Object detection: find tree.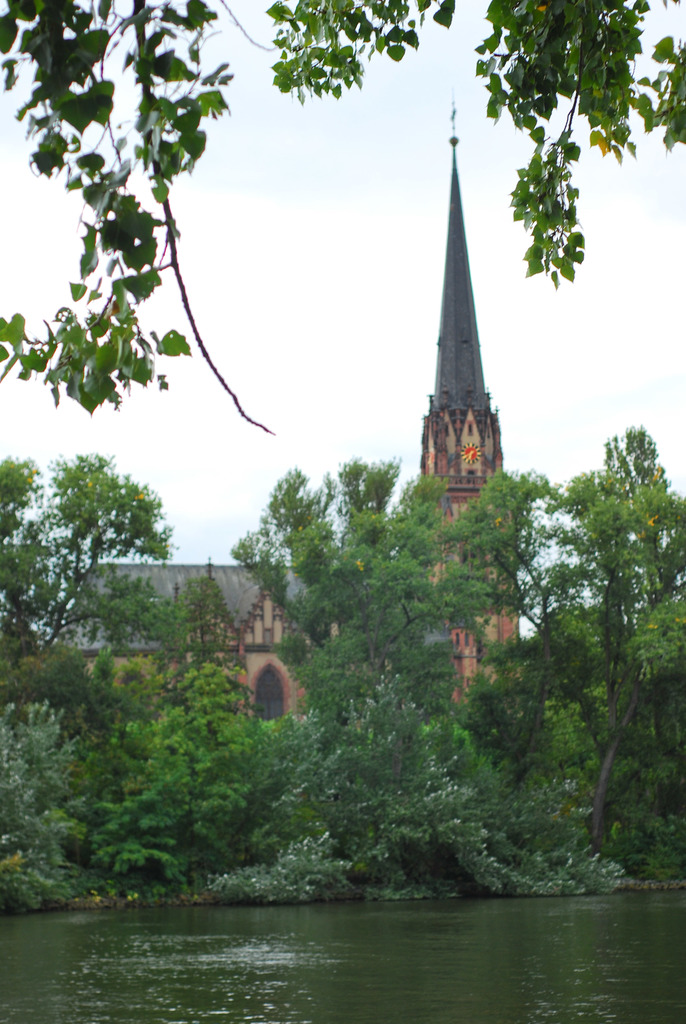
pyautogui.locateOnScreen(432, 415, 685, 896).
